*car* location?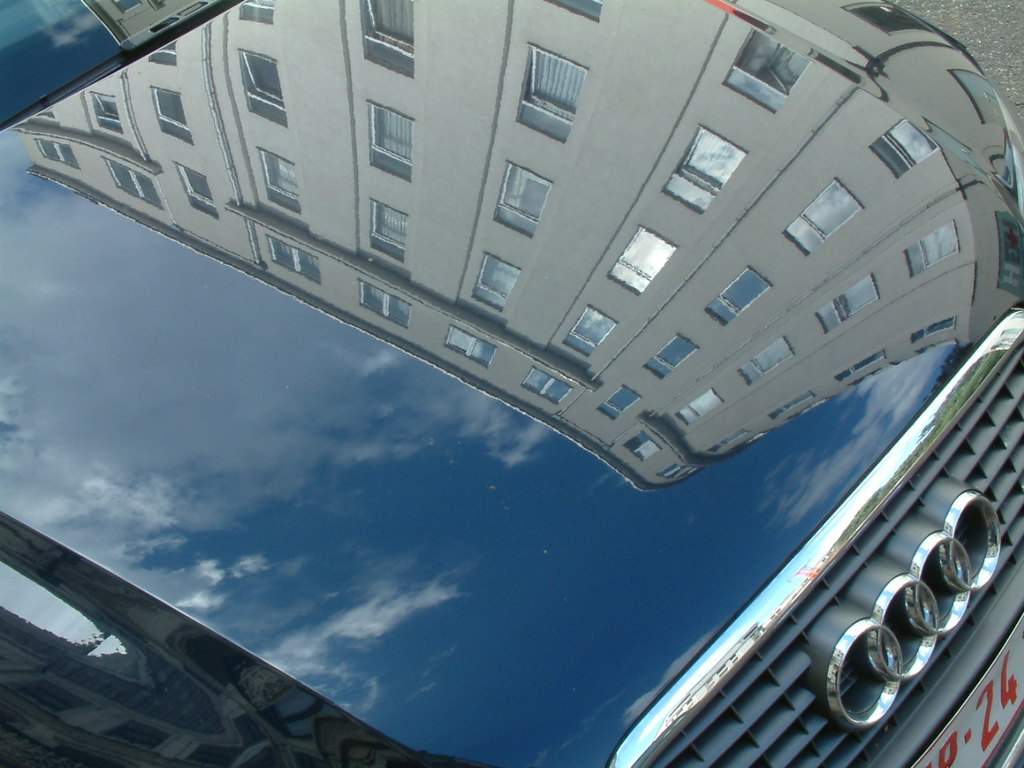
select_region(34, 106, 1021, 756)
